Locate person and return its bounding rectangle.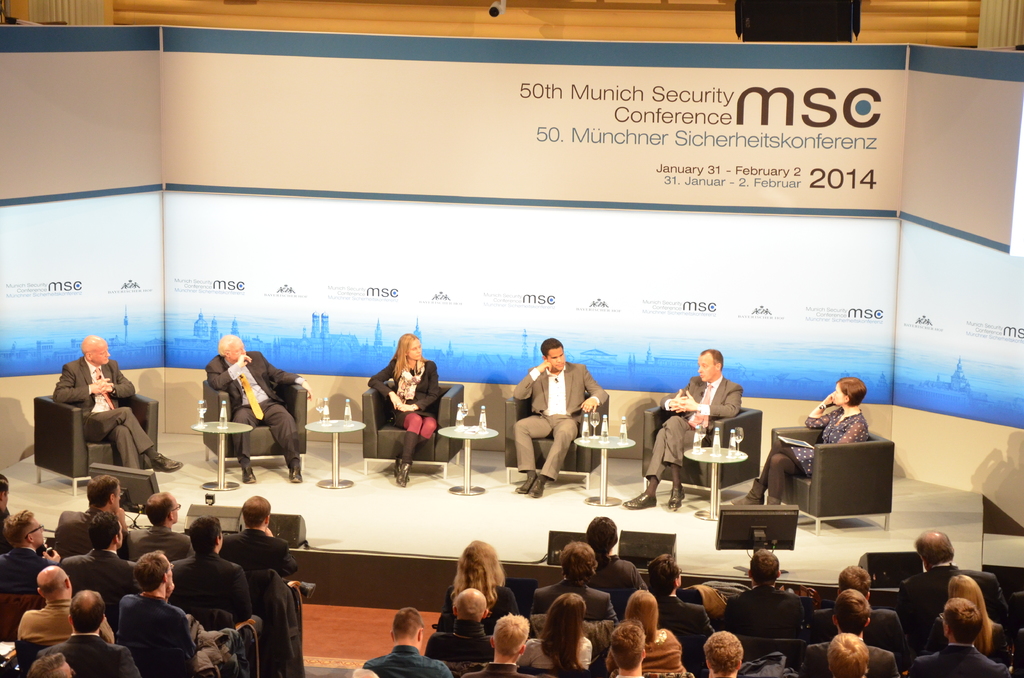
l=515, t=339, r=584, b=494.
